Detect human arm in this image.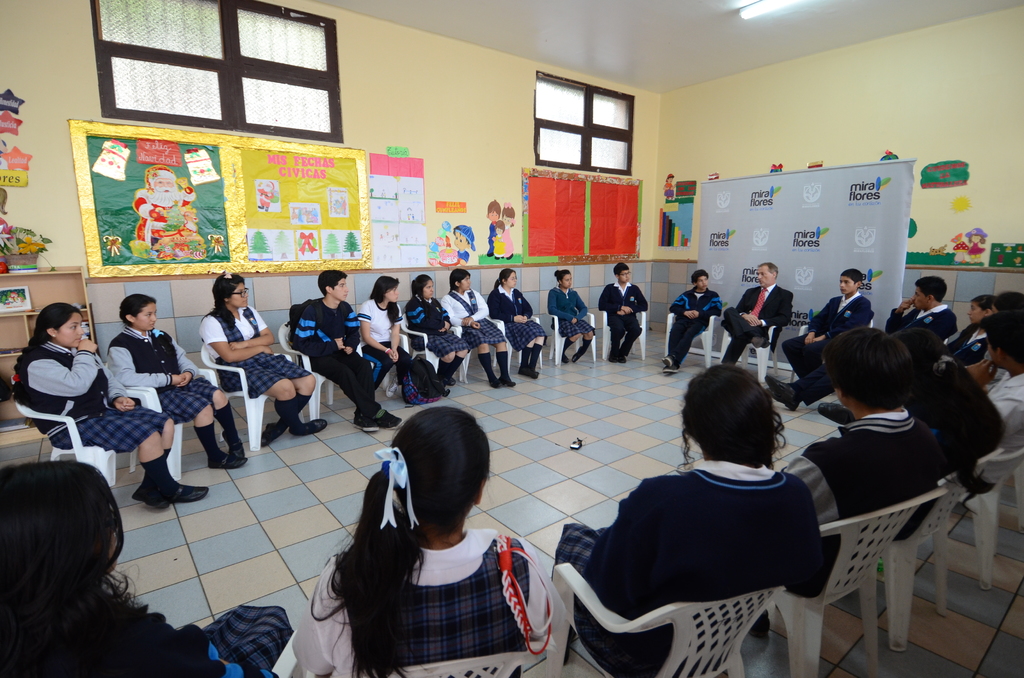
Detection: BBox(289, 553, 348, 677).
